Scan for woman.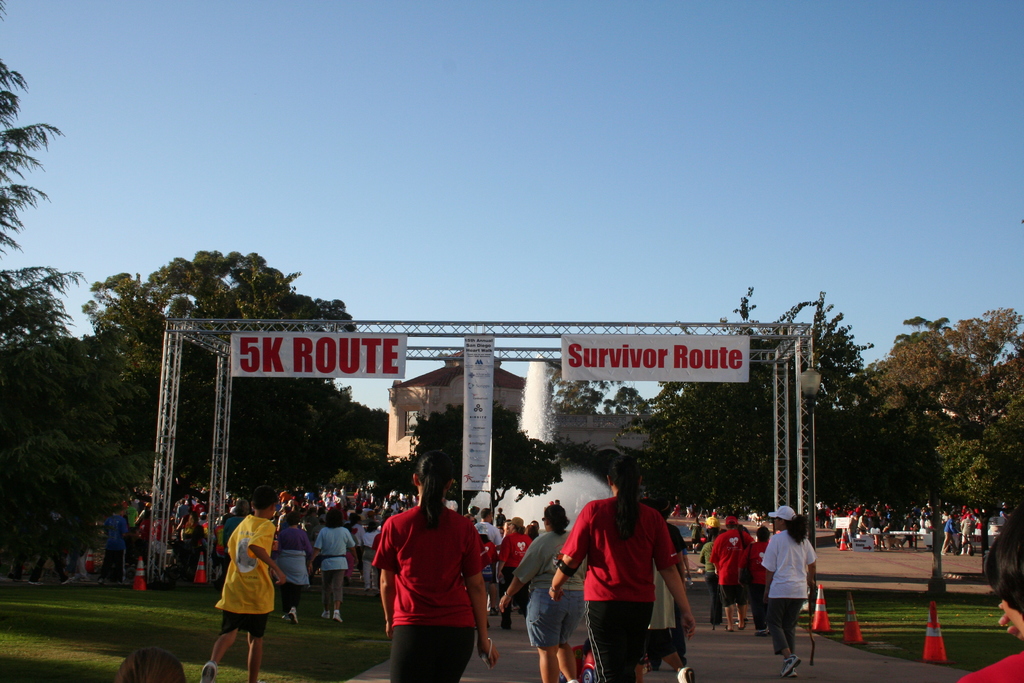
Scan result: 369 450 498 682.
